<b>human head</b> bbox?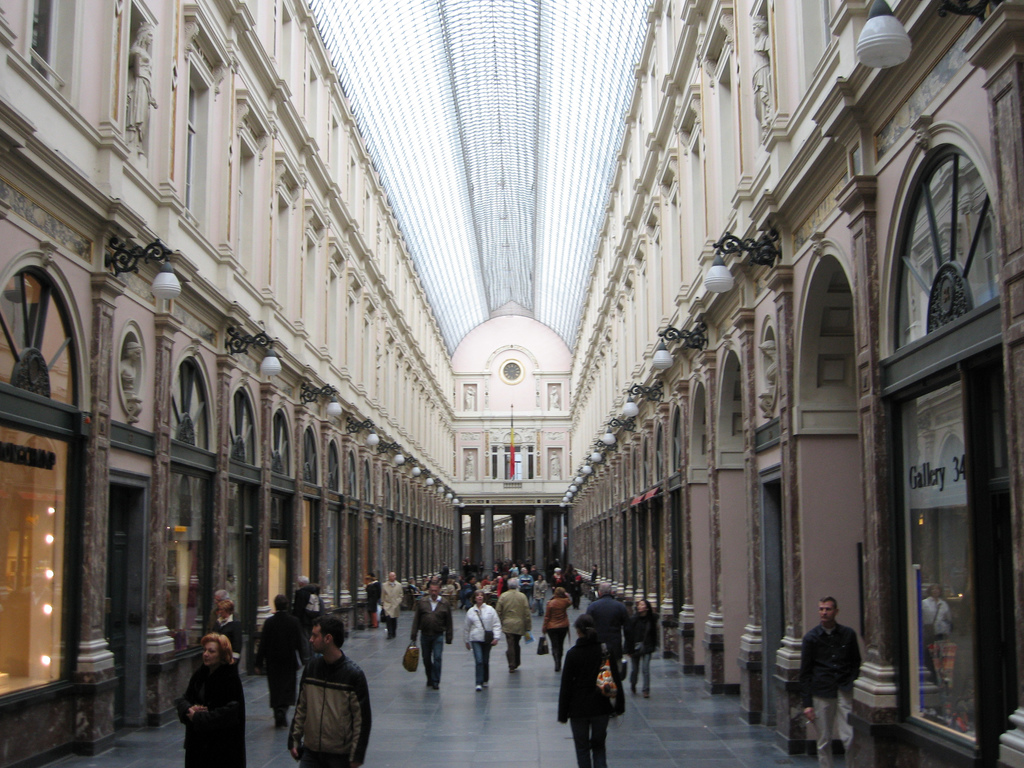
bbox=[387, 569, 396, 580]
